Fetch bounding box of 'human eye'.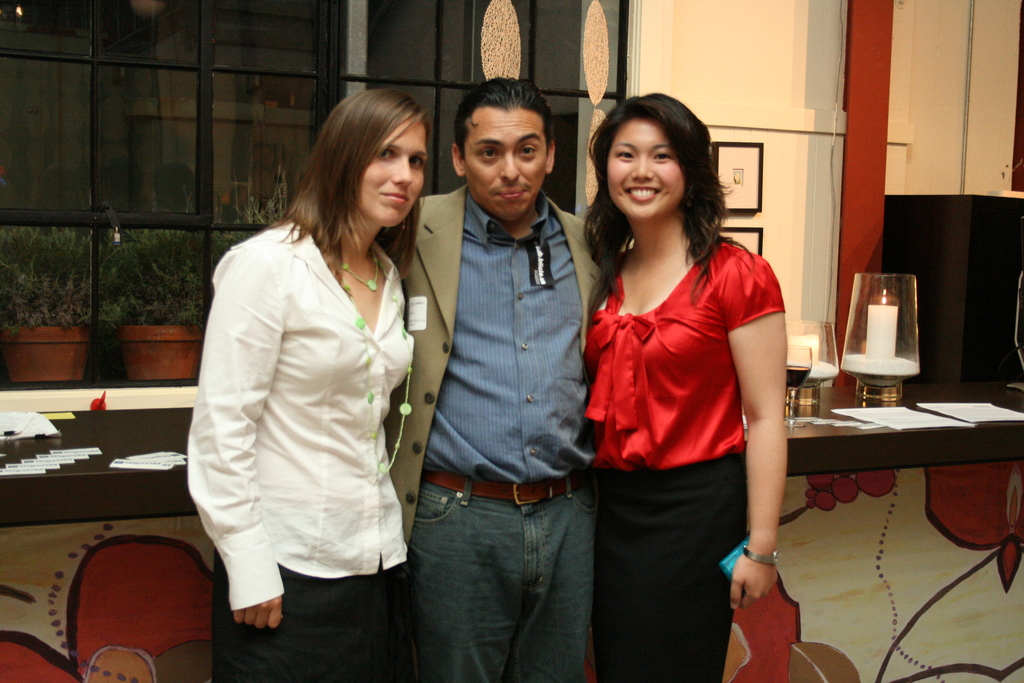
Bbox: Rect(477, 143, 504, 162).
